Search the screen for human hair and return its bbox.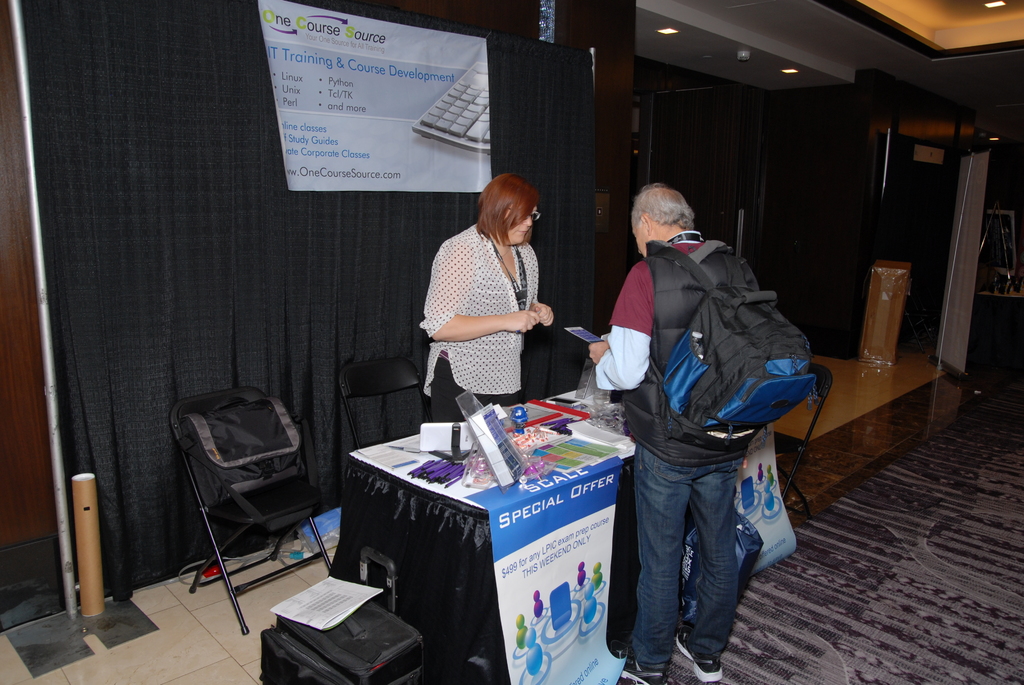
Found: box(477, 171, 543, 248).
